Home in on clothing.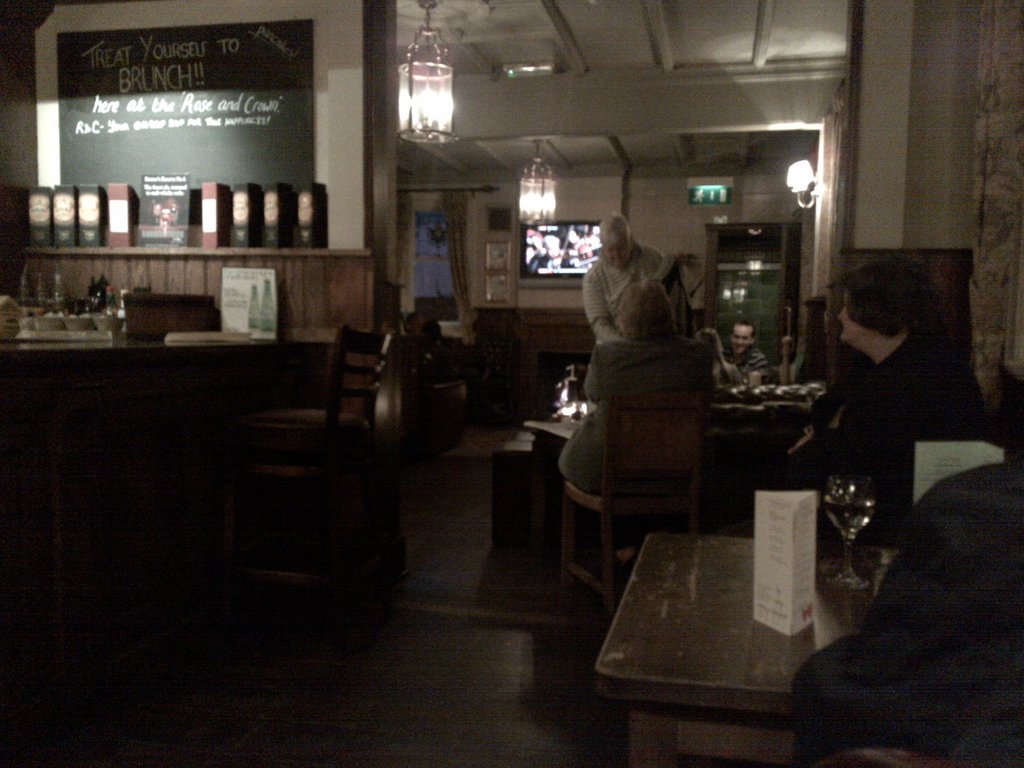
Homed in at detection(827, 327, 987, 545).
